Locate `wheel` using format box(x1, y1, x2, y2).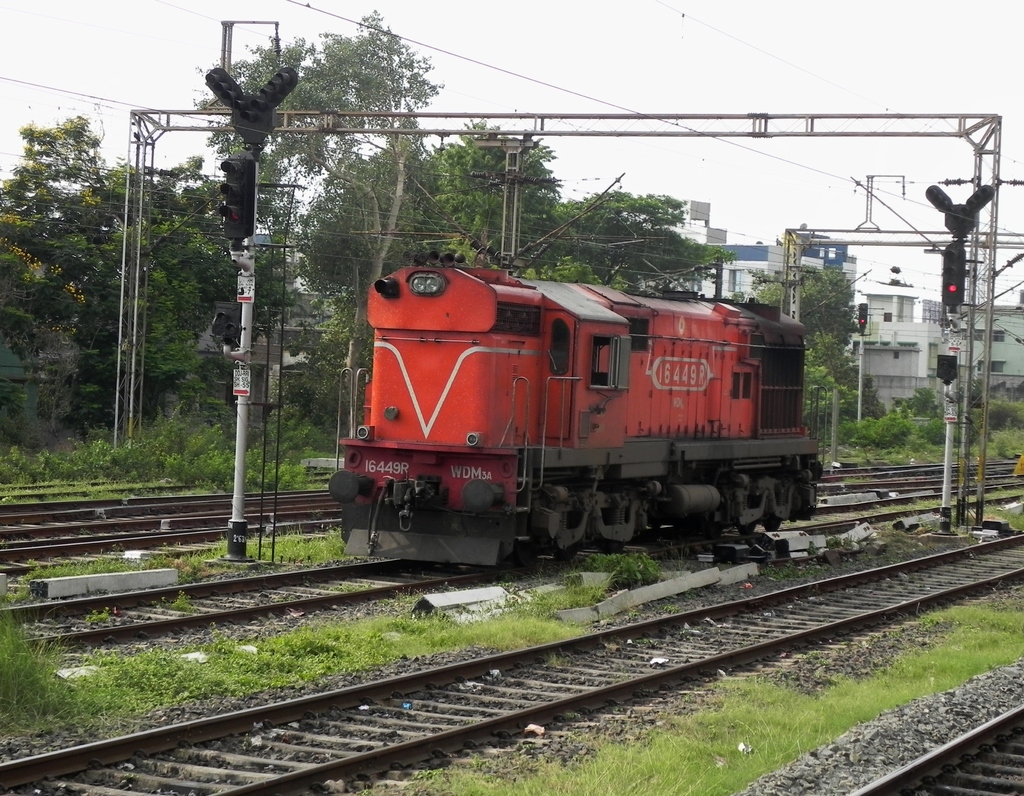
box(762, 512, 783, 531).
